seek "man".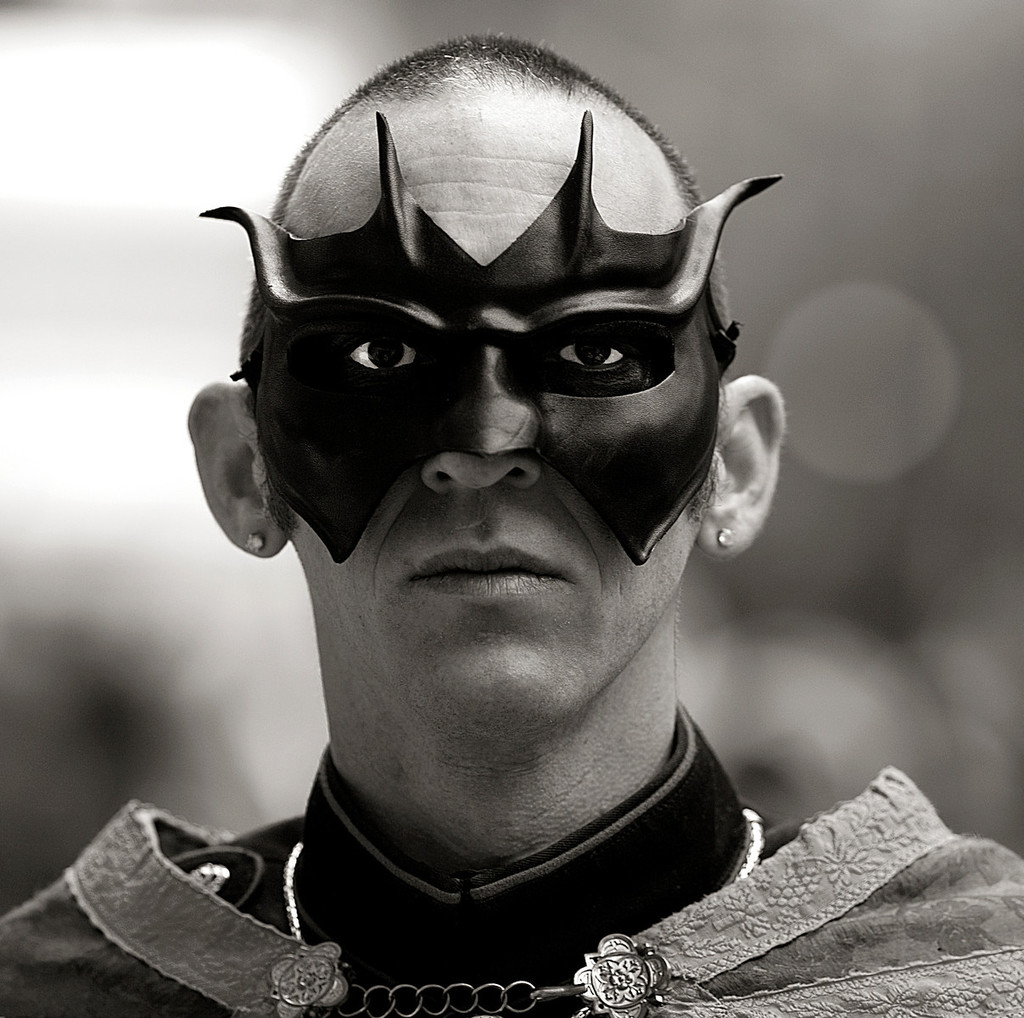
<region>92, 296, 849, 977</region>.
